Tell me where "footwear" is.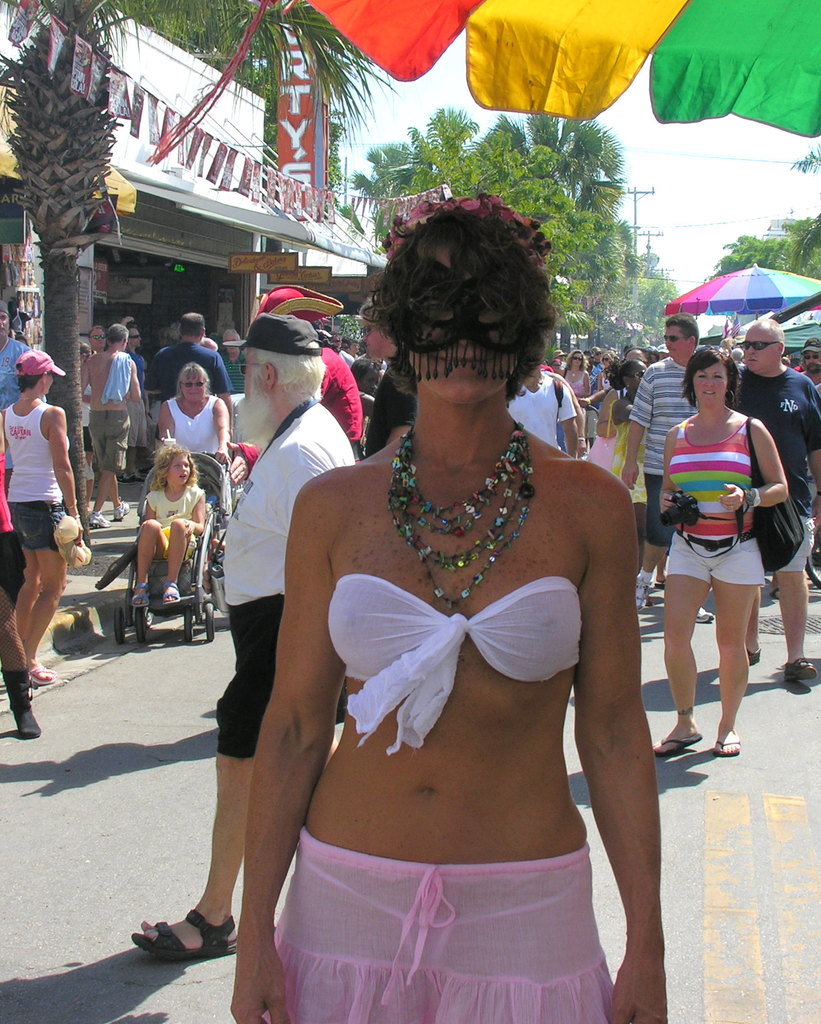
"footwear" is at Rect(37, 665, 60, 686).
